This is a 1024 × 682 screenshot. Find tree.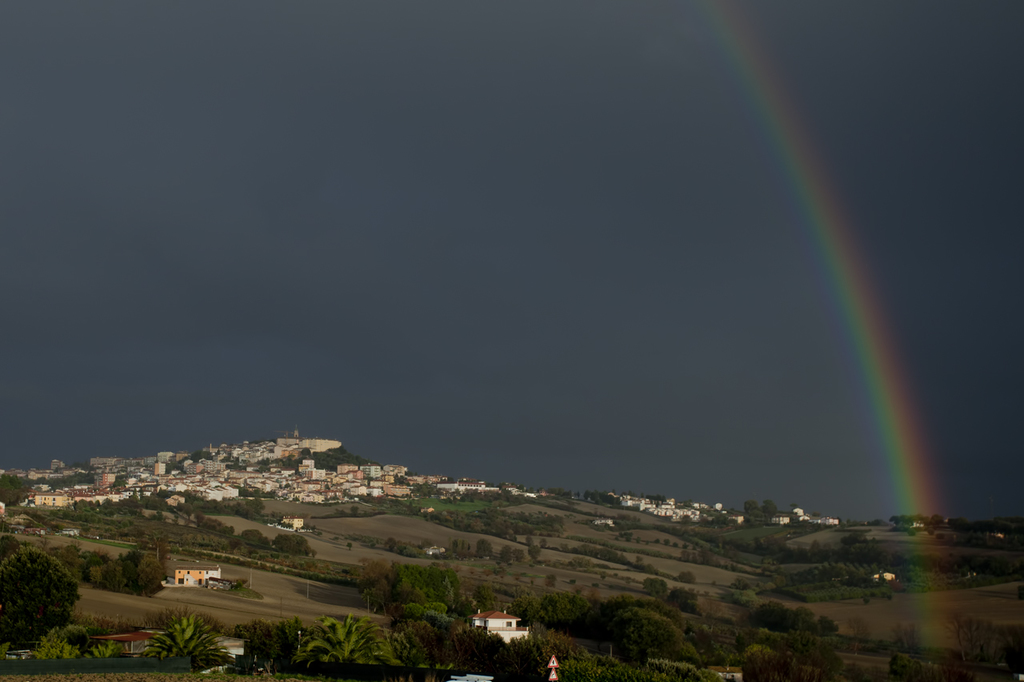
Bounding box: box(711, 509, 719, 526).
